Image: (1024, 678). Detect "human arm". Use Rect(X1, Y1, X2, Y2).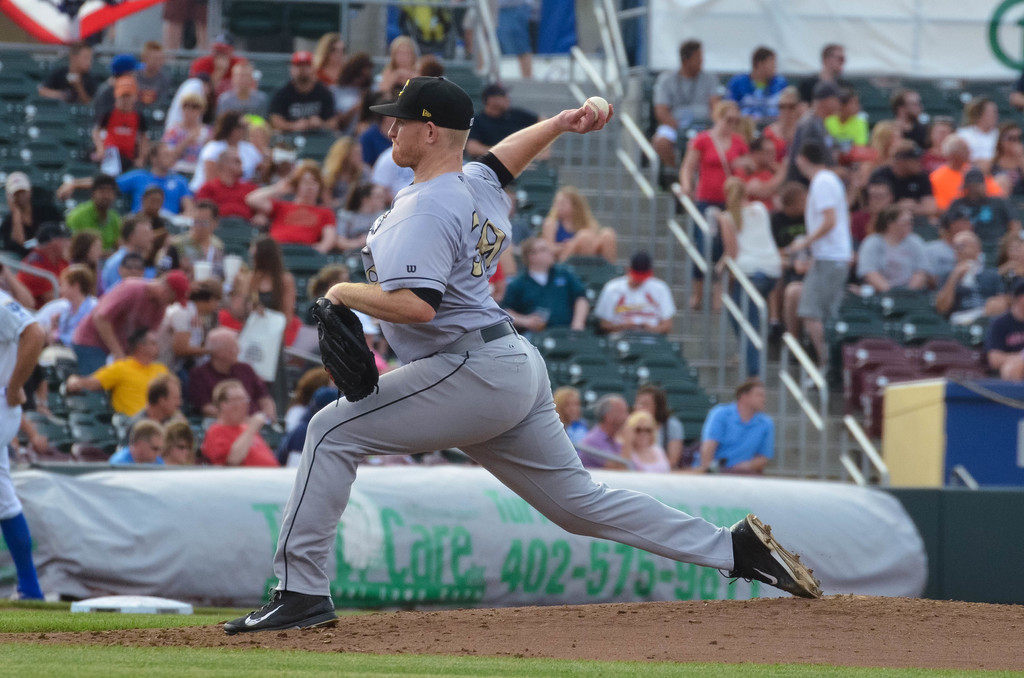
Rect(61, 347, 132, 402).
